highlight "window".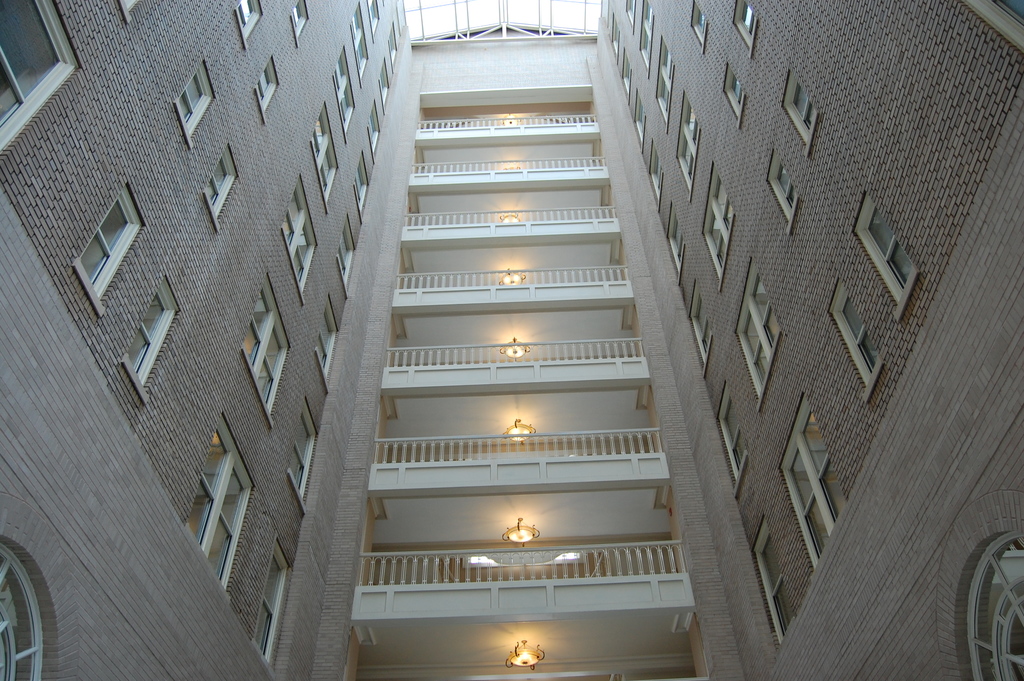
Highlighted region: 282/179/317/290.
